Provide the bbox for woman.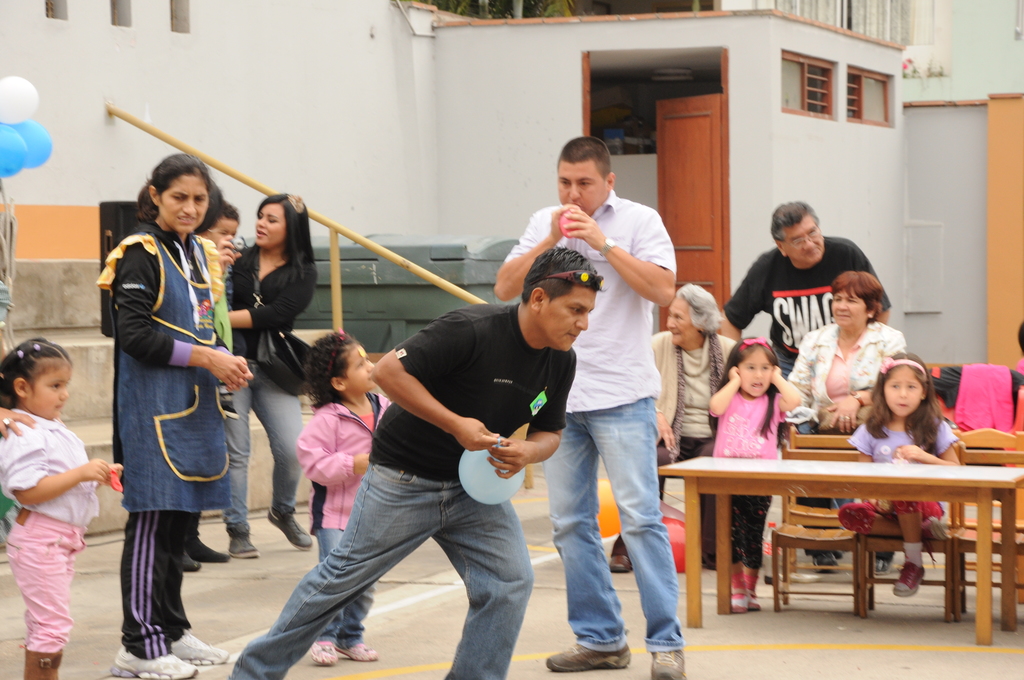
detection(606, 283, 740, 573).
